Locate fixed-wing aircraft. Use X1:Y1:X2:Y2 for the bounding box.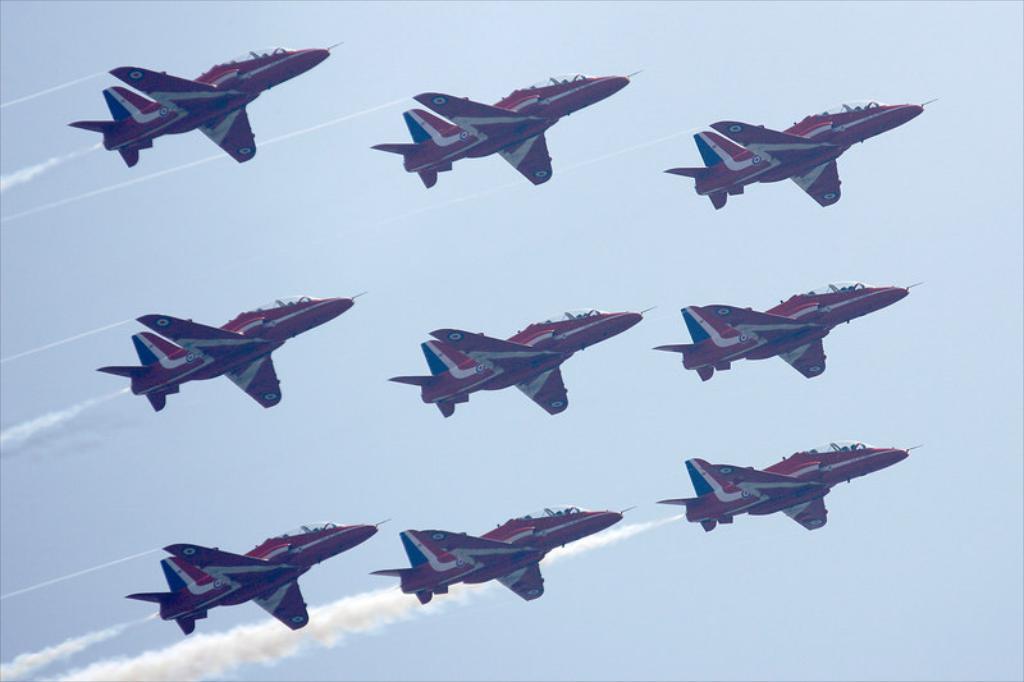
67:41:328:161.
